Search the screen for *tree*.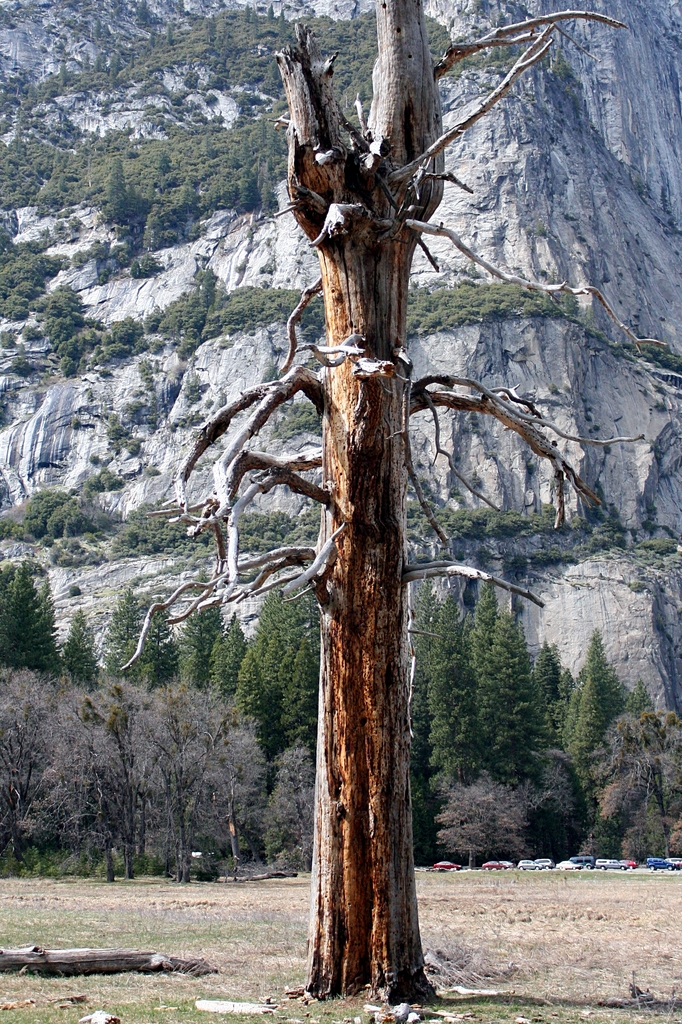
Found at 246,593,322,879.
